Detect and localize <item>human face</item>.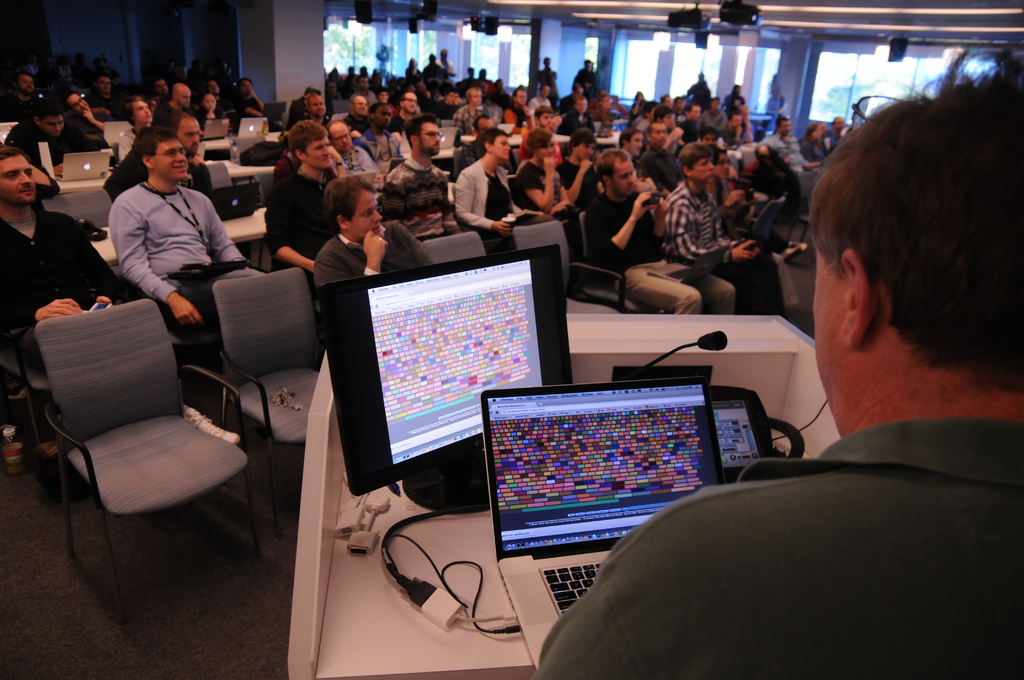
Localized at left=359, top=77, right=367, bottom=88.
